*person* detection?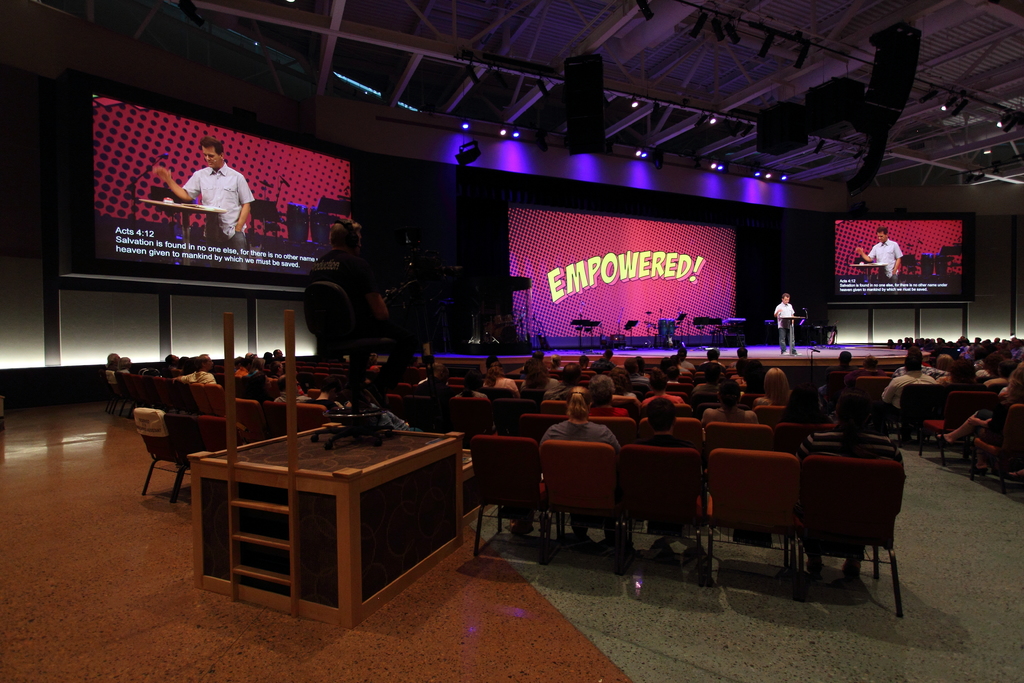
detection(771, 293, 799, 353)
